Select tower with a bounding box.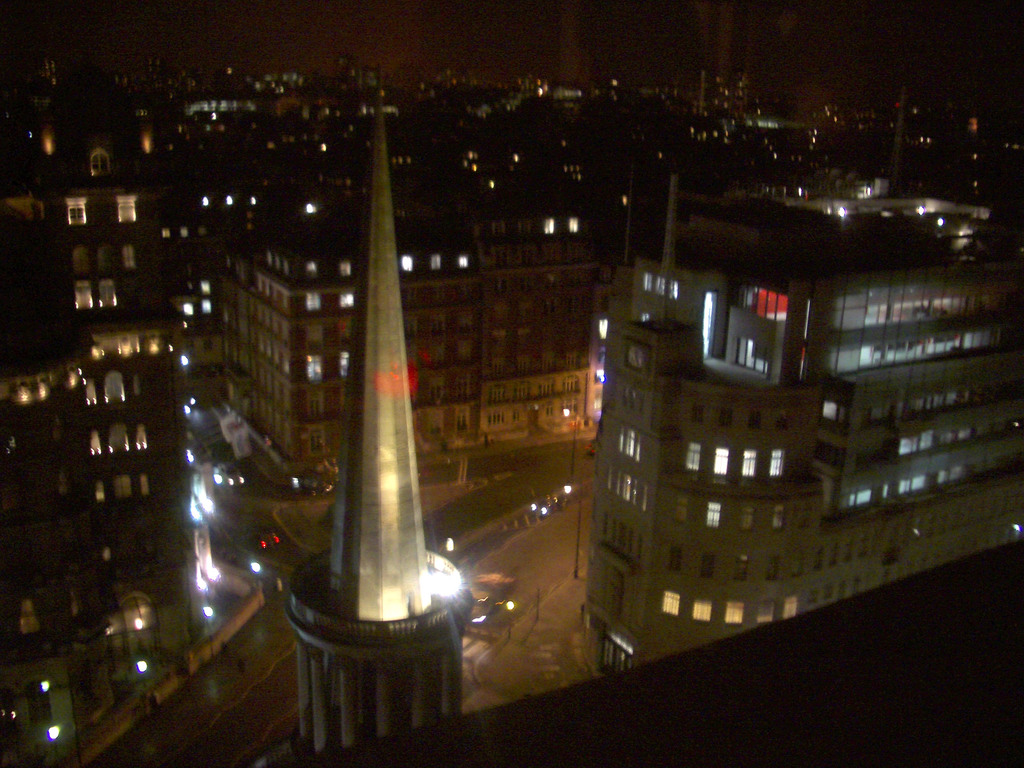
[289, 76, 474, 752].
